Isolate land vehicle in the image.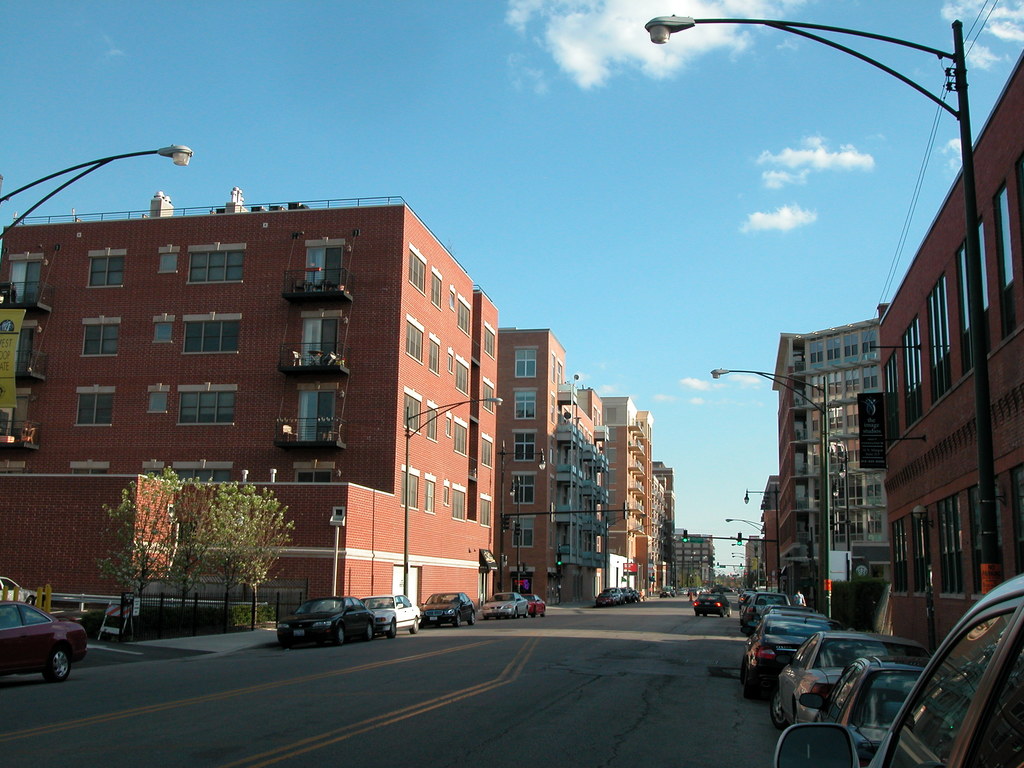
Isolated region: [420,591,477,629].
